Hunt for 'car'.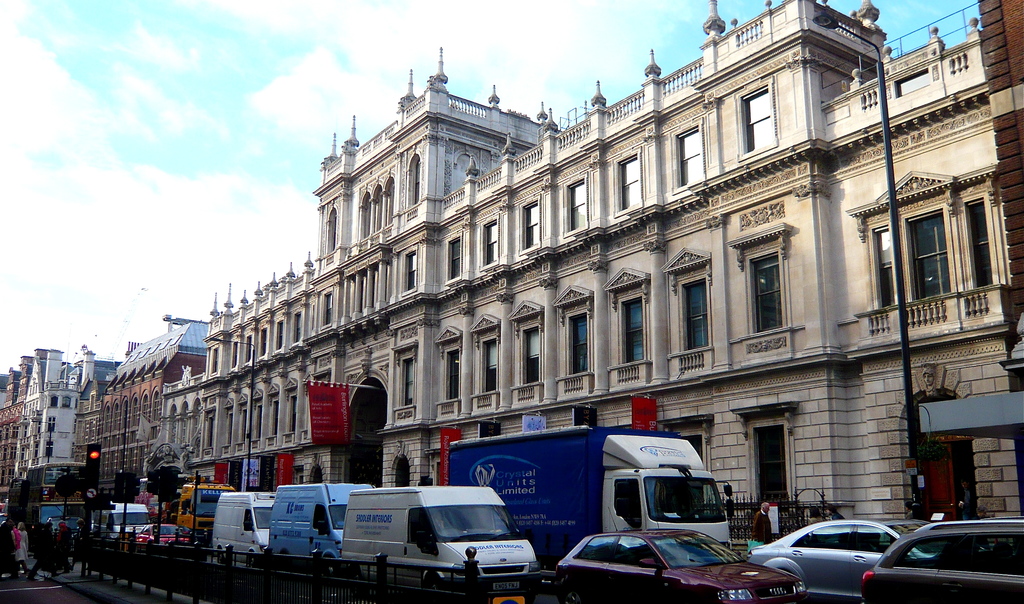
Hunted down at x1=745 y1=522 x2=934 y2=603.
